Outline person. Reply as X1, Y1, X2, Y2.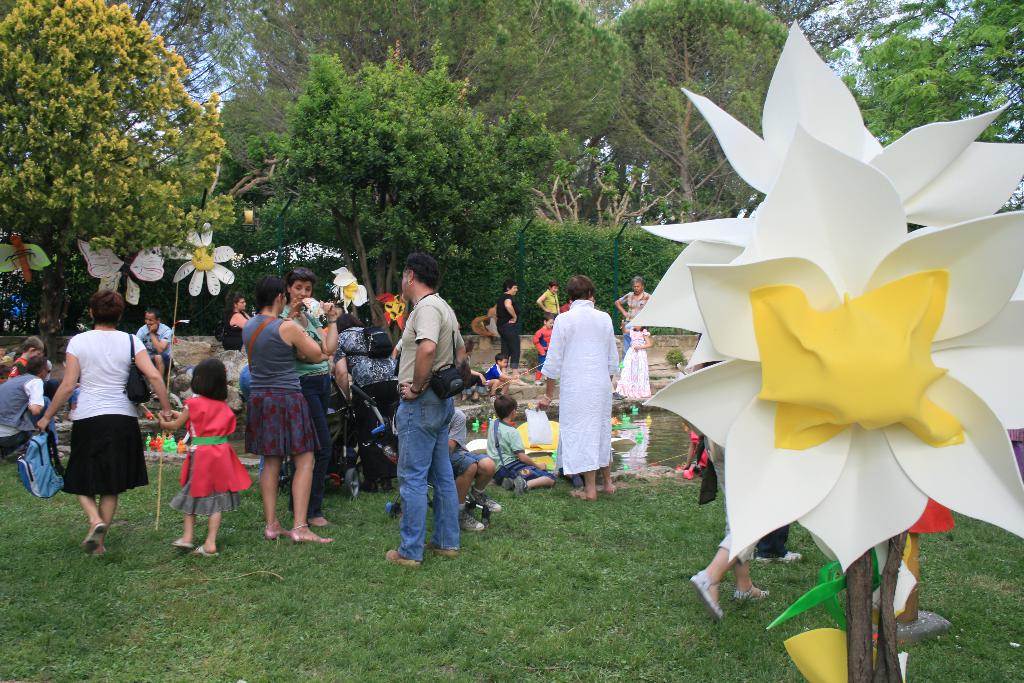
392, 404, 502, 533.
